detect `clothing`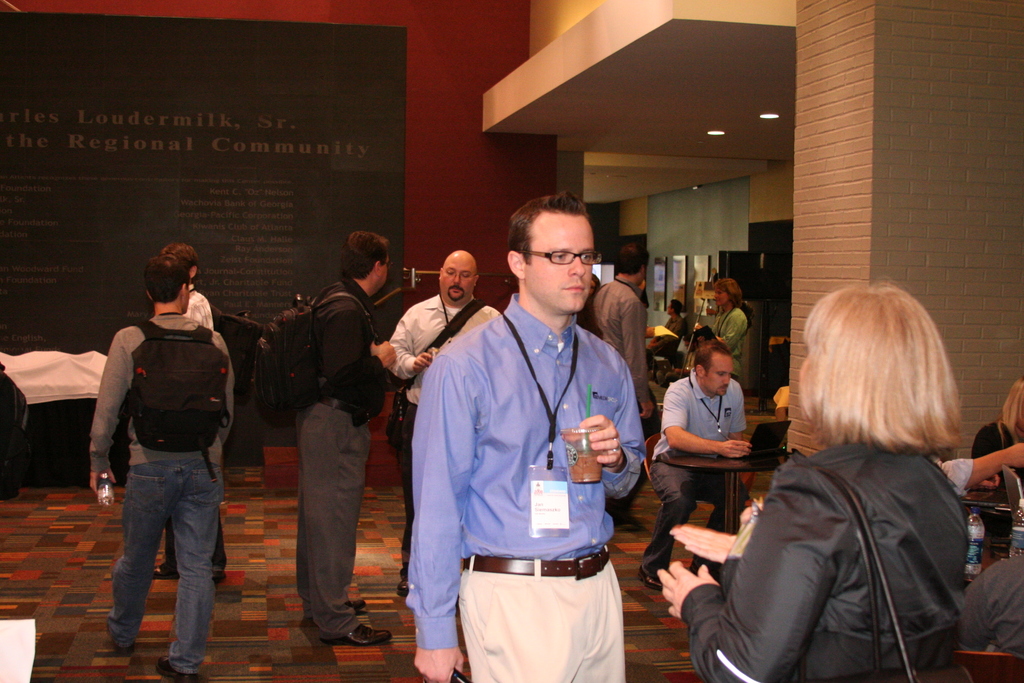
box(88, 311, 239, 667)
